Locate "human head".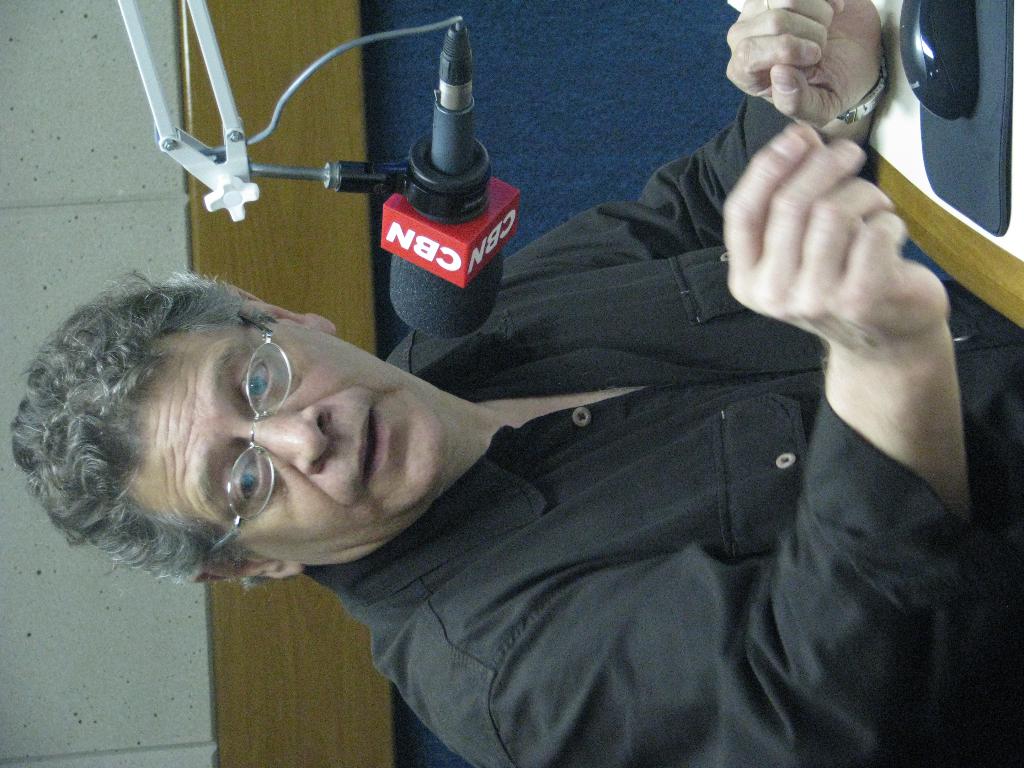
Bounding box: {"x1": 70, "y1": 265, "x2": 498, "y2": 570}.
